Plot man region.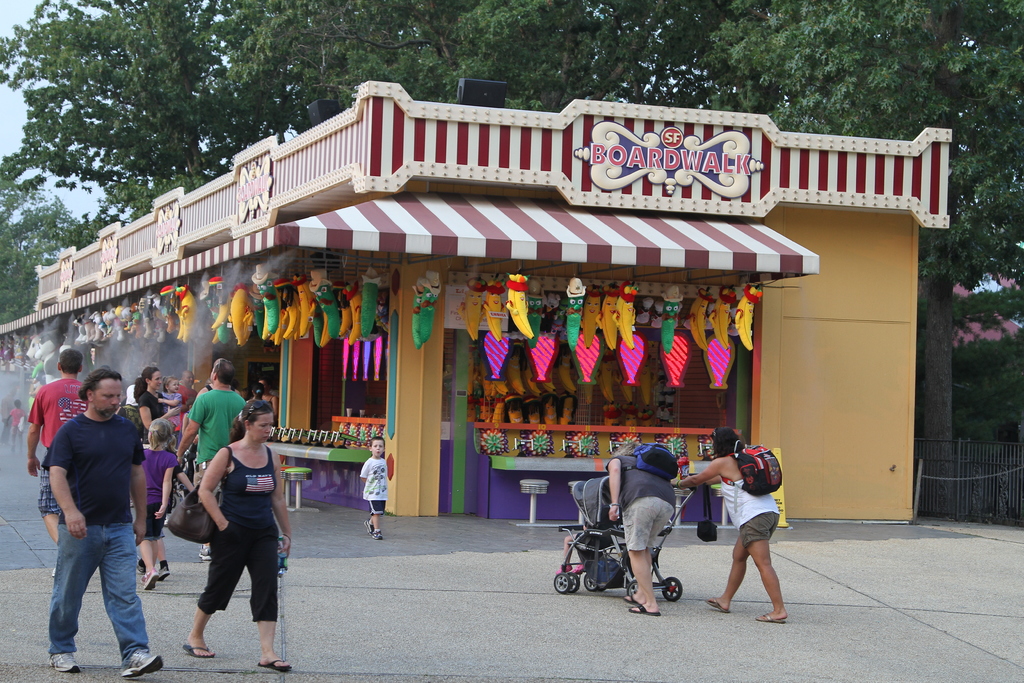
Plotted at detection(176, 369, 198, 443).
